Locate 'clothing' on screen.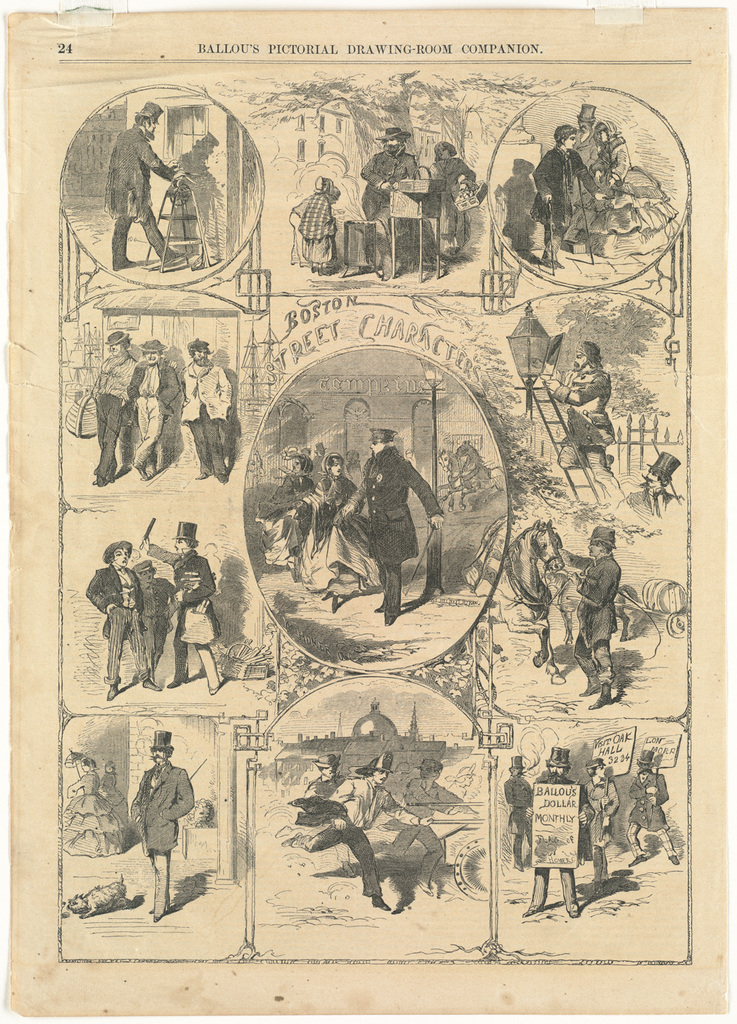
On screen at bbox=[519, 150, 598, 240].
